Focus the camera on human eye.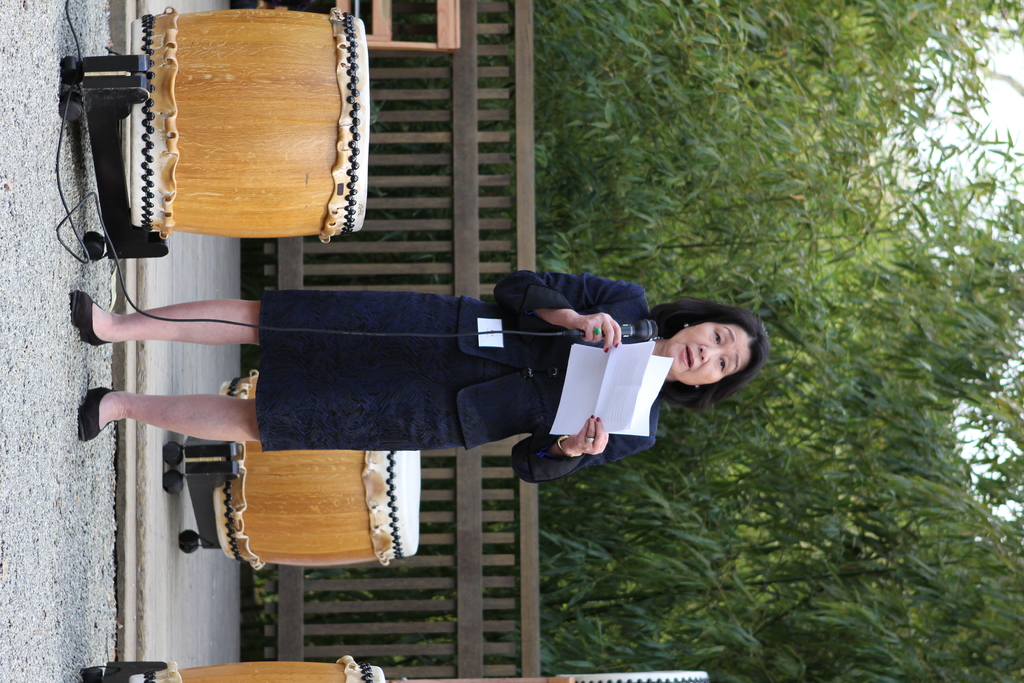
Focus region: (left=710, top=330, right=724, bottom=348).
